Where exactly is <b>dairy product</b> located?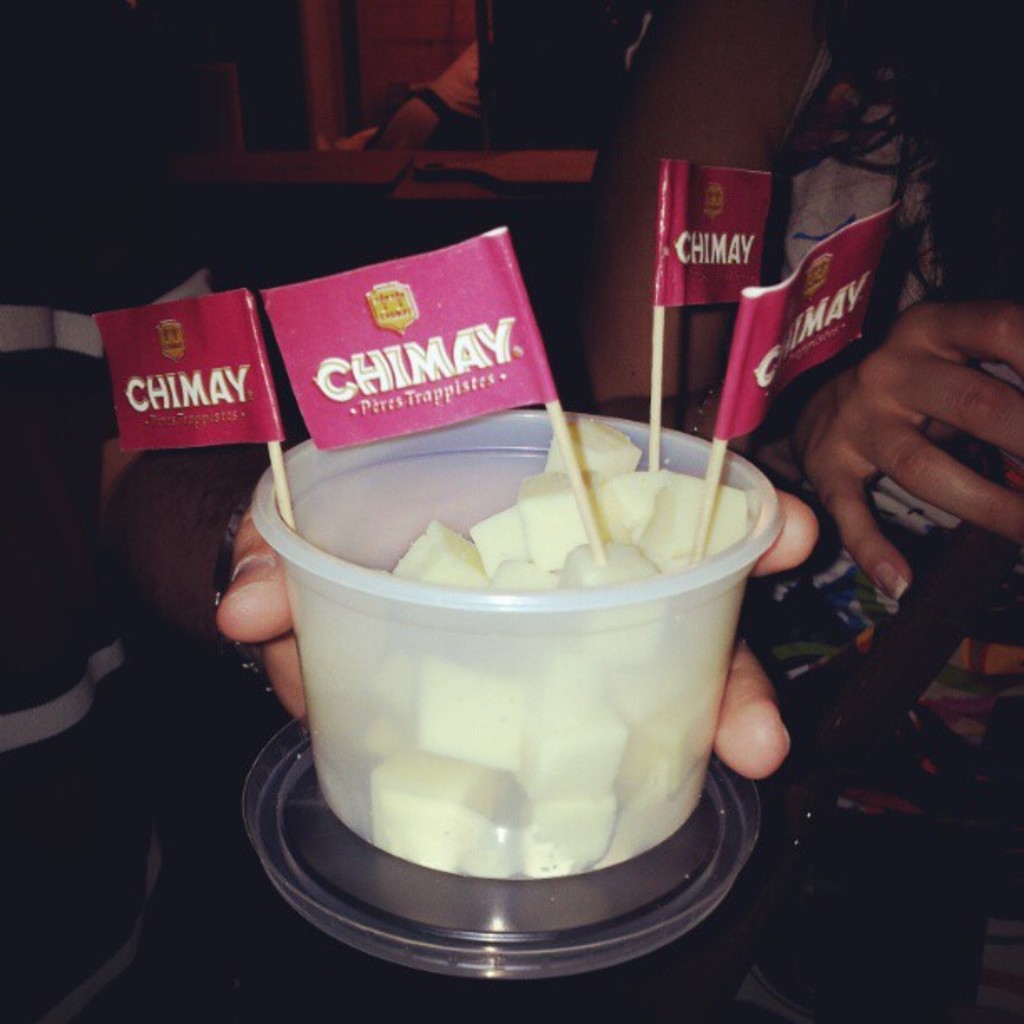
Its bounding box is rect(510, 694, 616, 800).
